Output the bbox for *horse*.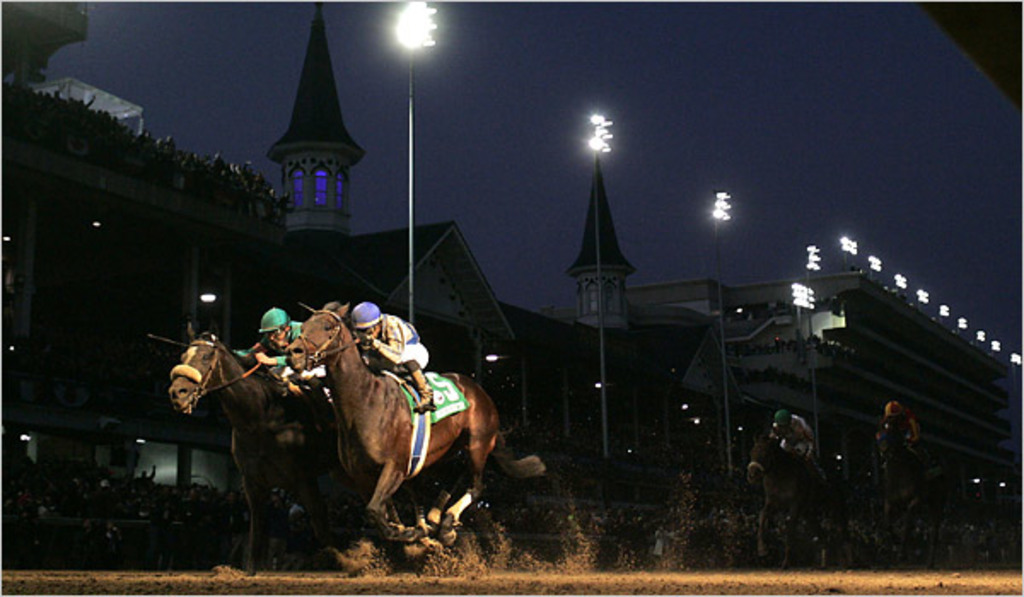
{"left": 737, "top": 435, "right": 826, "bottom": 559}.
